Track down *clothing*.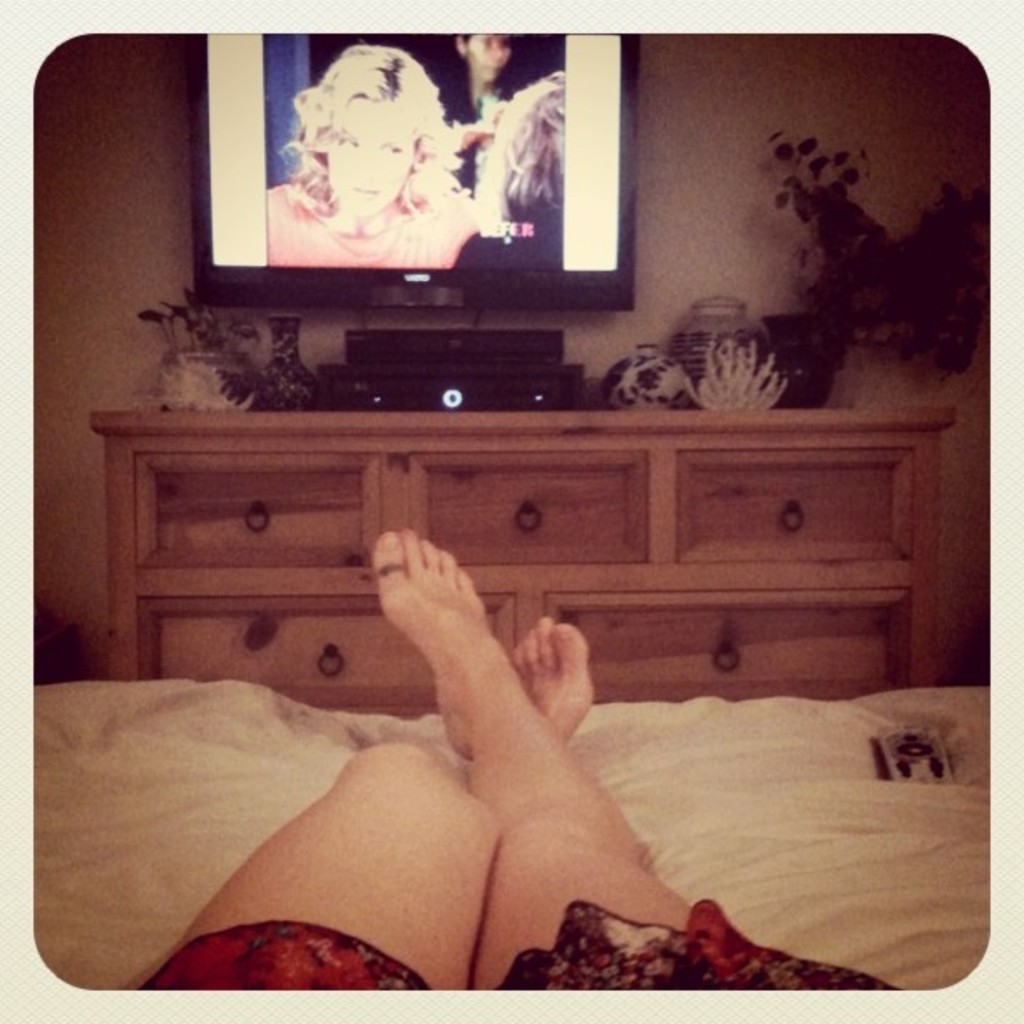
Tracked to 137/900/895/989.
